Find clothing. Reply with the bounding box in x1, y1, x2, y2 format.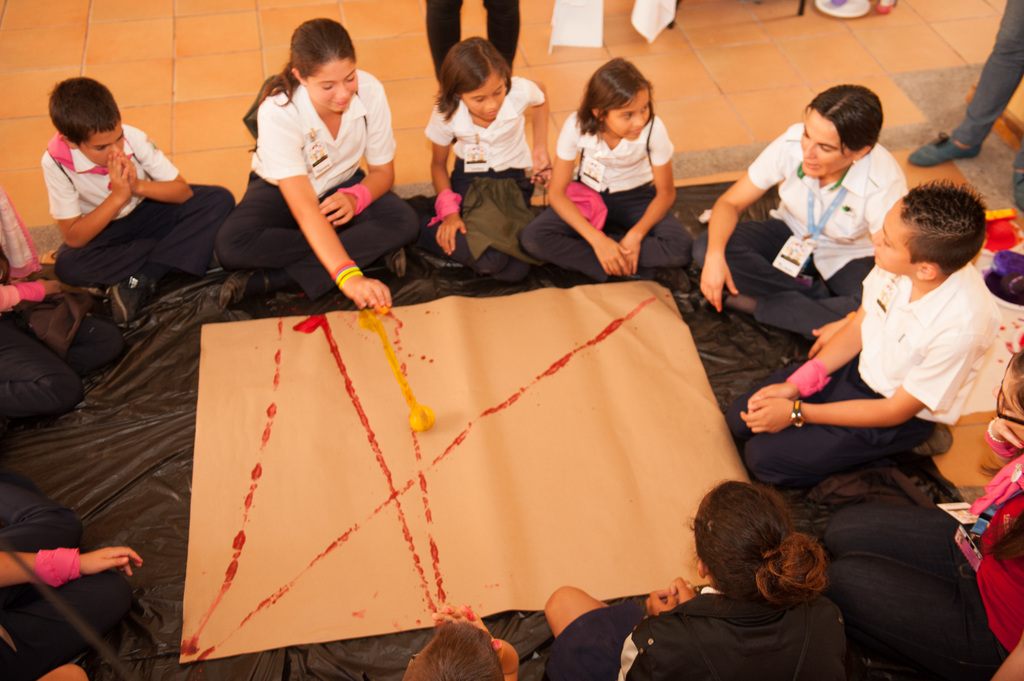
956, 0, 1023, 141.
